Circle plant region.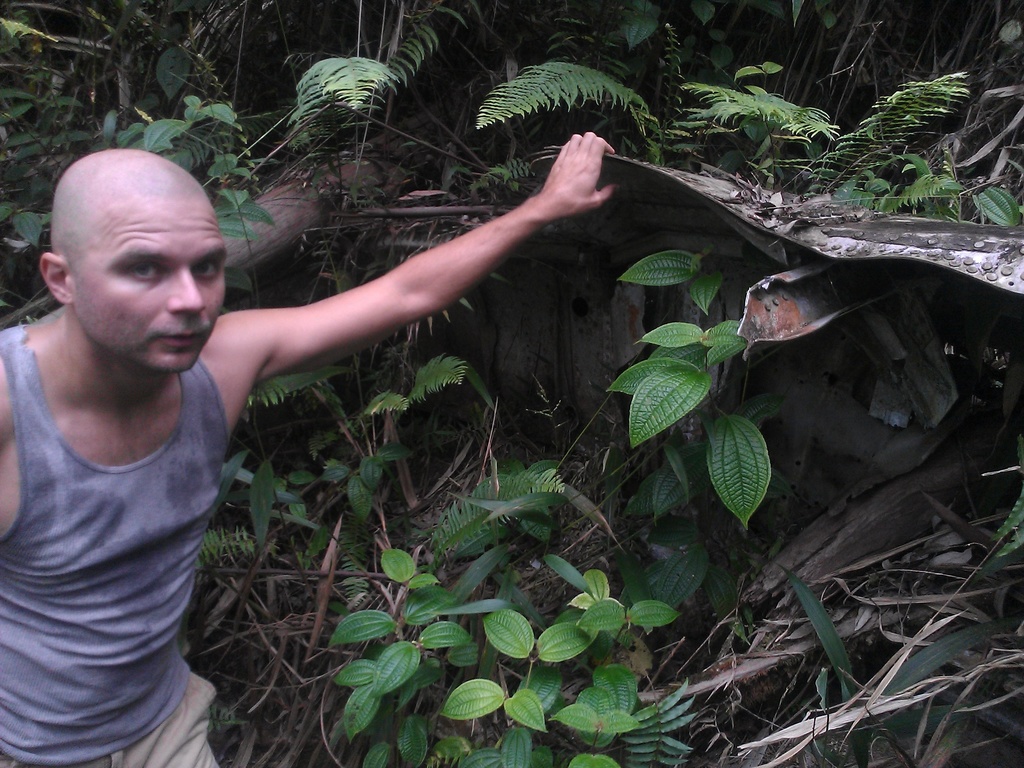
Region: {"left": 488, "top": 5, "right": 868, "bottom": 168}.
